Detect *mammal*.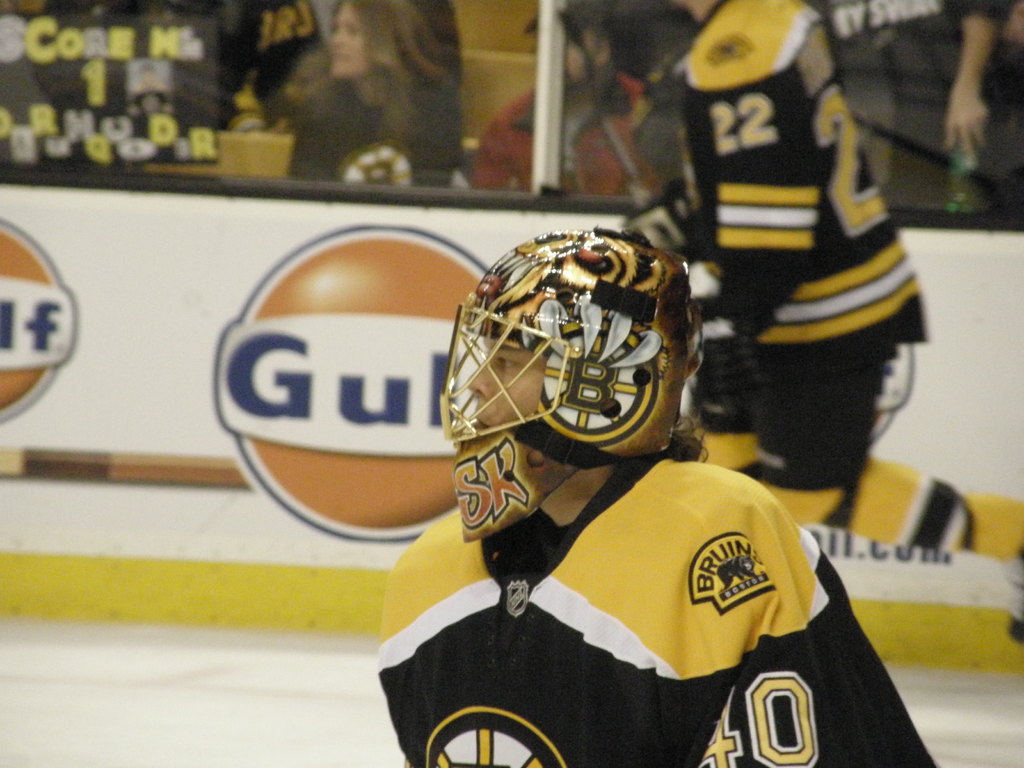
Detected at <box>271,0,467,188</box>.
